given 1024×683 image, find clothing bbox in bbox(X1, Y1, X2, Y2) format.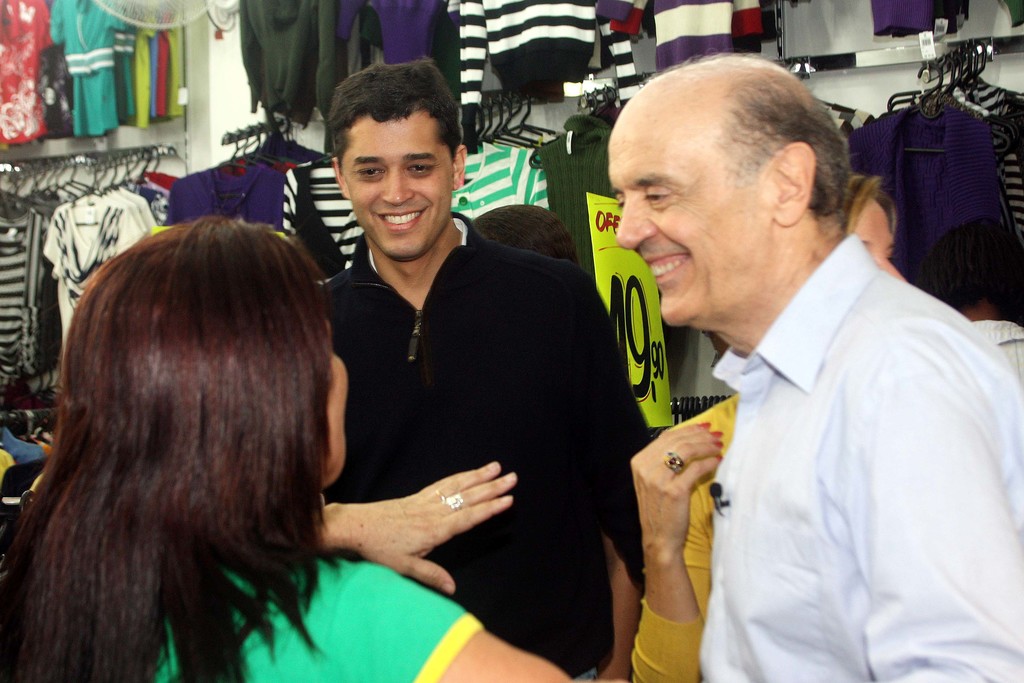
bbox(0, 444, 11, 494).
